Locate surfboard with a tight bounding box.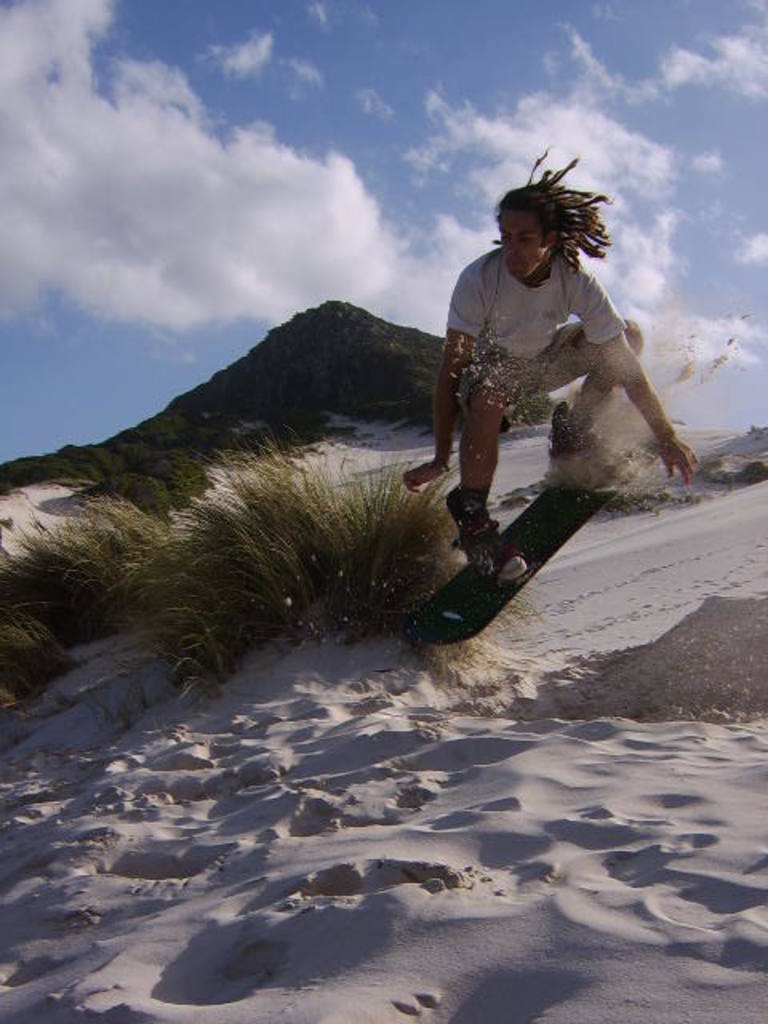
[411, 413, 662, 643].
